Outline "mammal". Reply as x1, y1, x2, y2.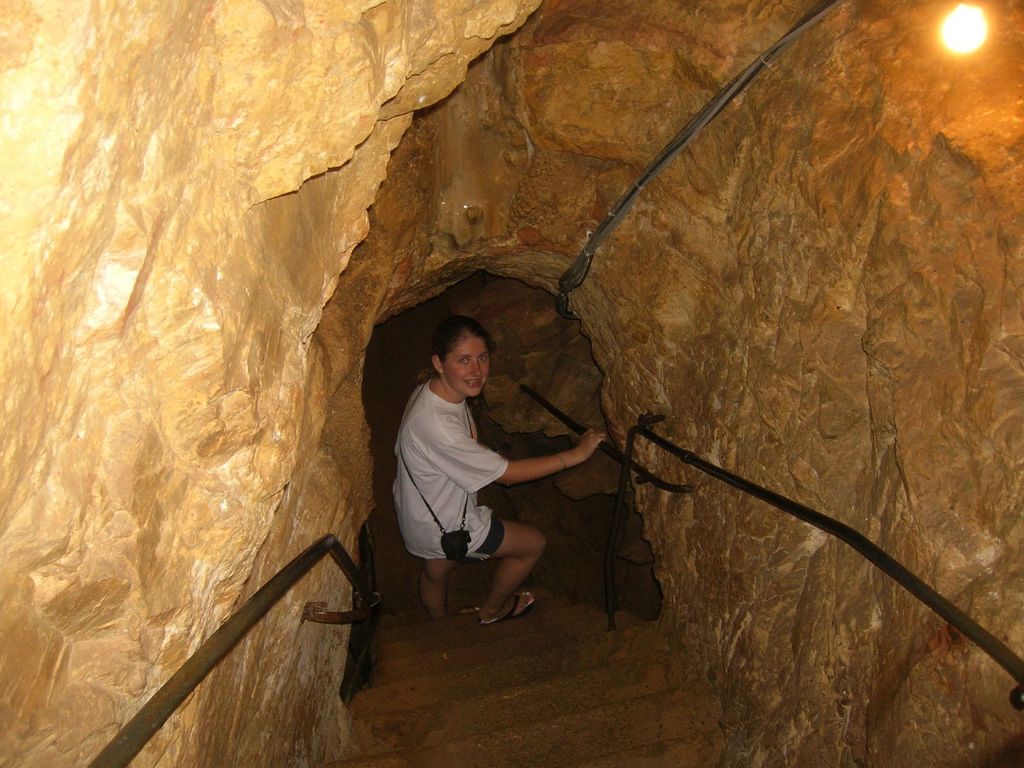
379, 292, 515, 620.
